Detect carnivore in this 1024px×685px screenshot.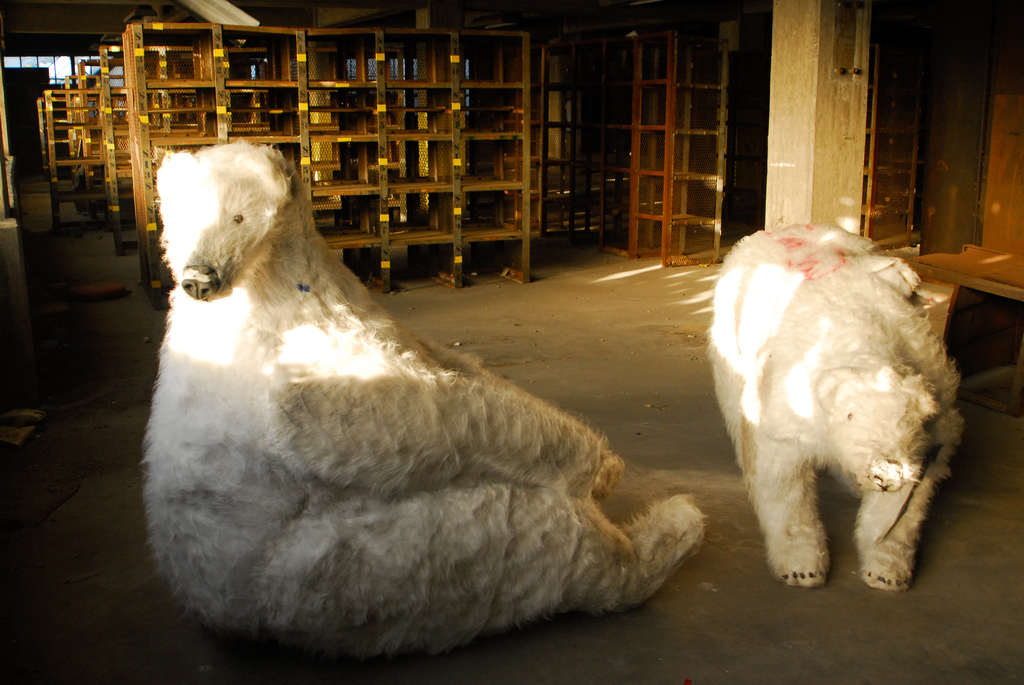
Detection: (136,122,669,642).
